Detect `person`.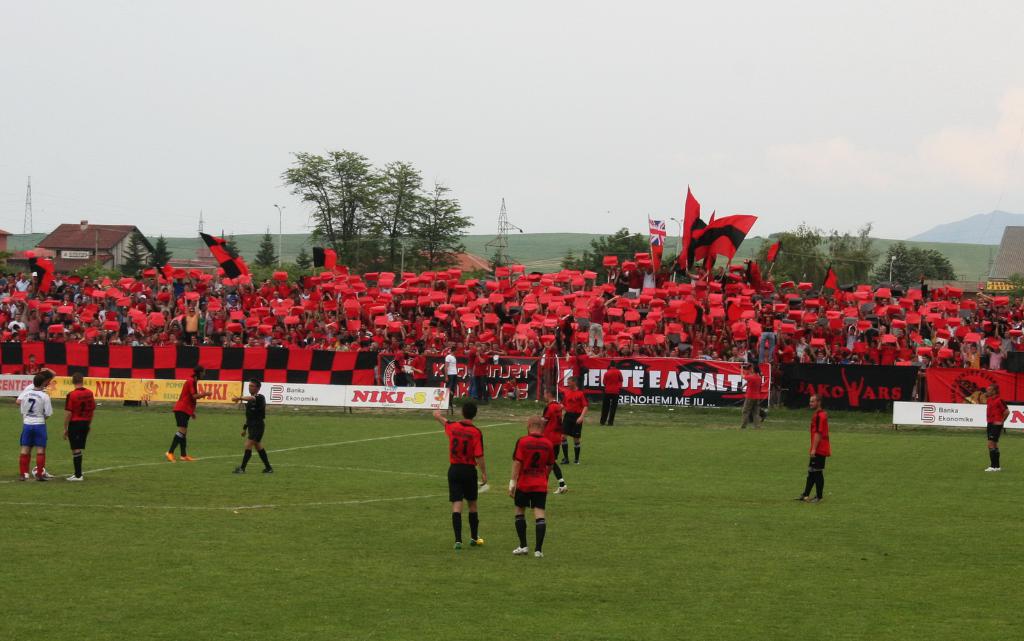
Detected at 234/383/272/476.
